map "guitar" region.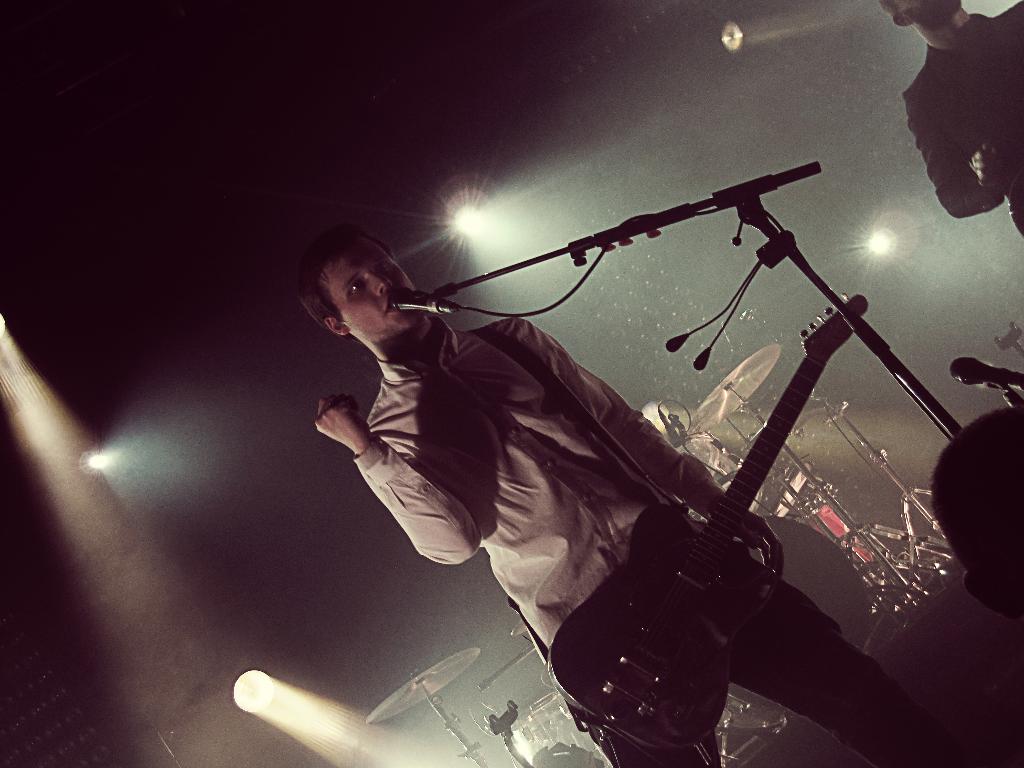
Mapped to box(545, 287, 868, 755).
